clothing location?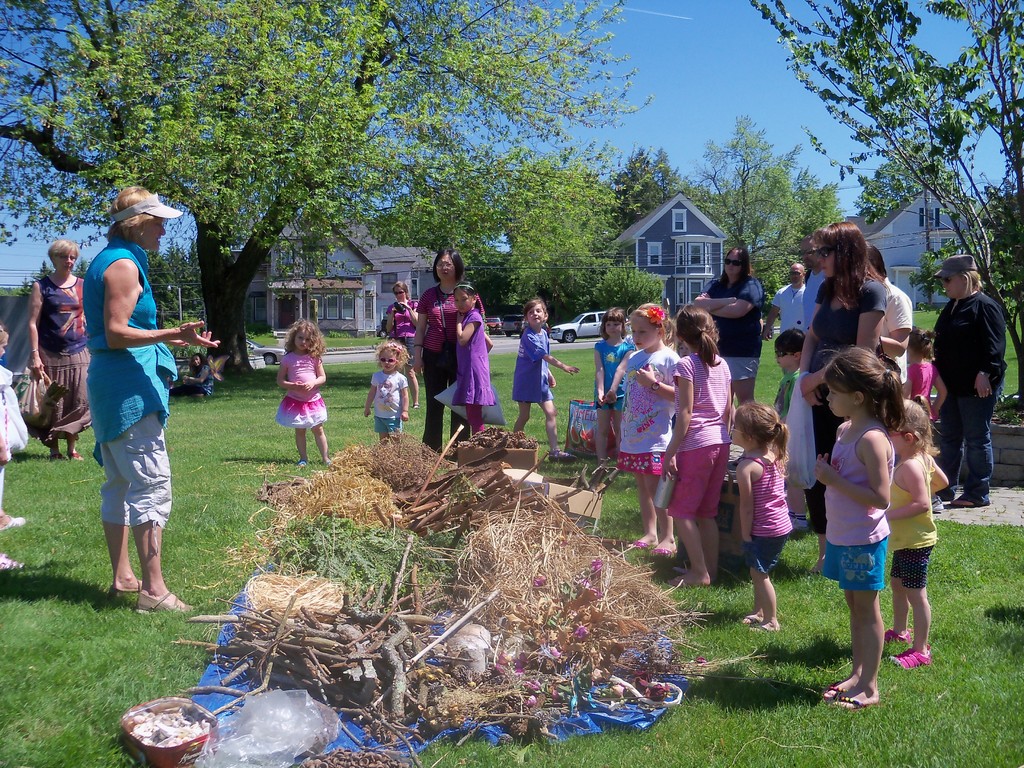
[666, 352, 732, 519]
